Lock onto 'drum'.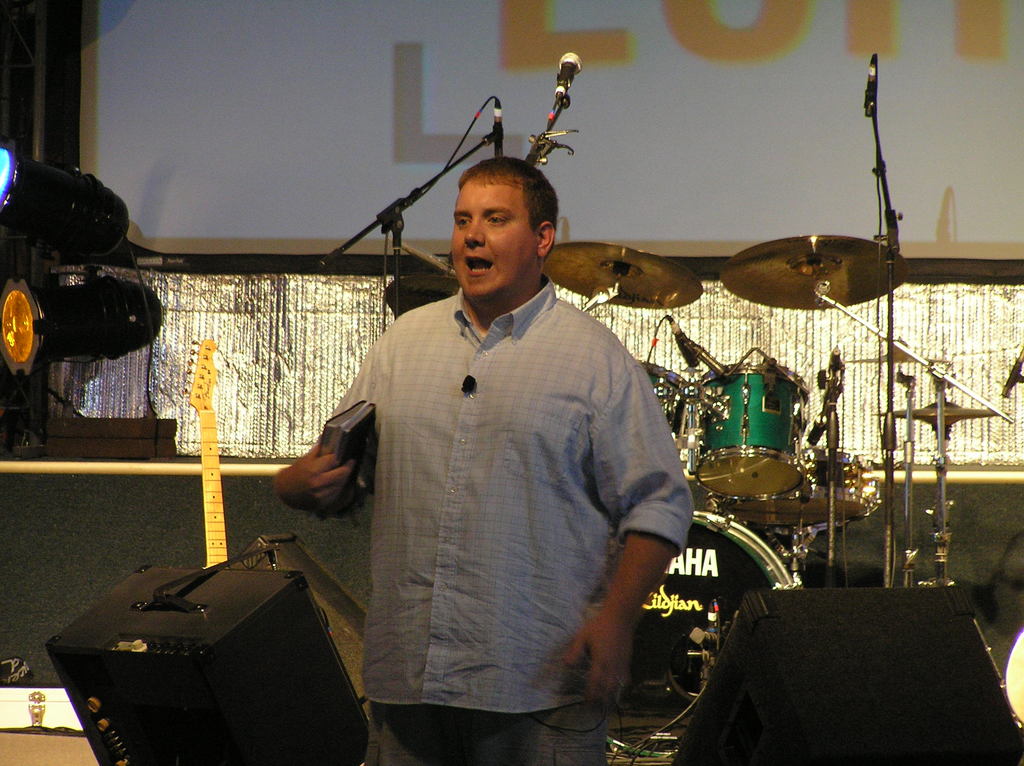
Locked: 638, 356, 689, 436.
